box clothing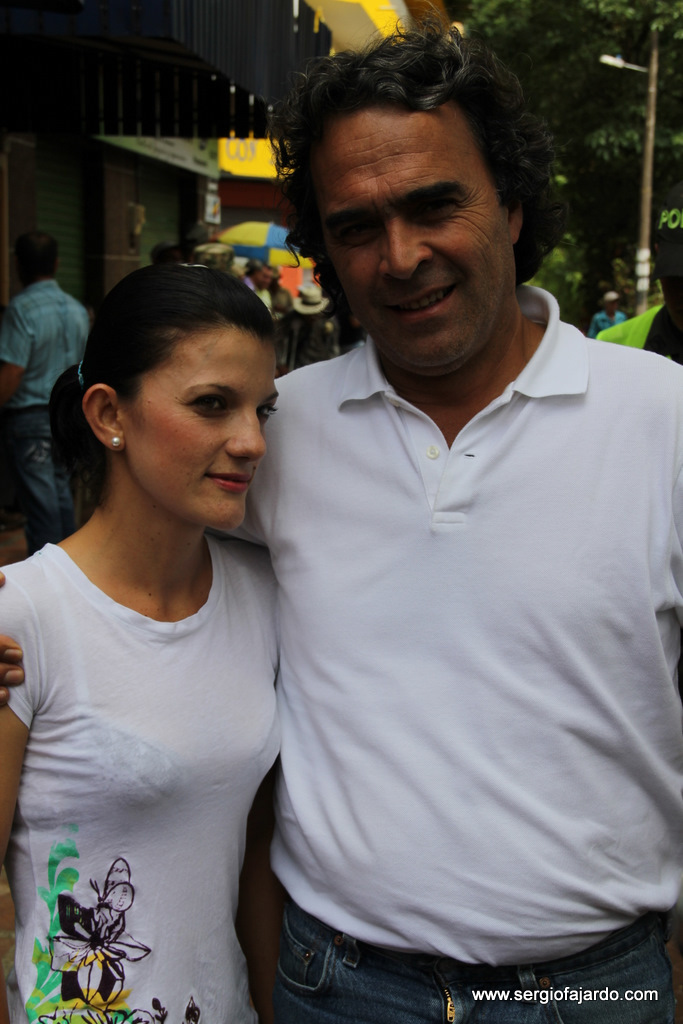
box(215, 344, 682, 1023)
